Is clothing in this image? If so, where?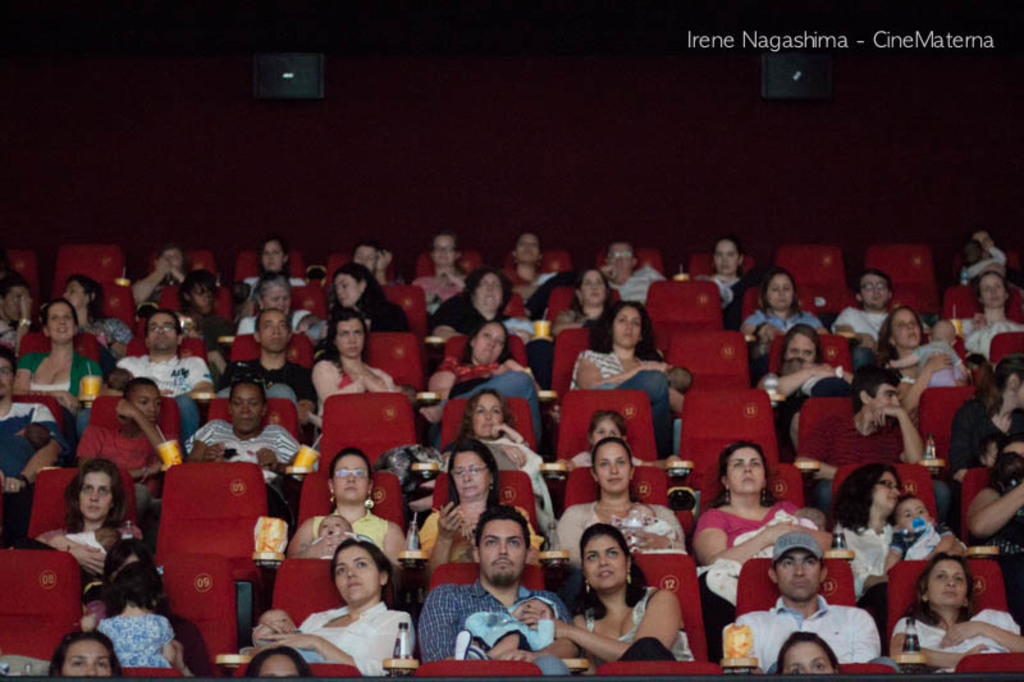
Yes, at {"left": 581, "top": 581, "right": 689, "bottom": 664}.
